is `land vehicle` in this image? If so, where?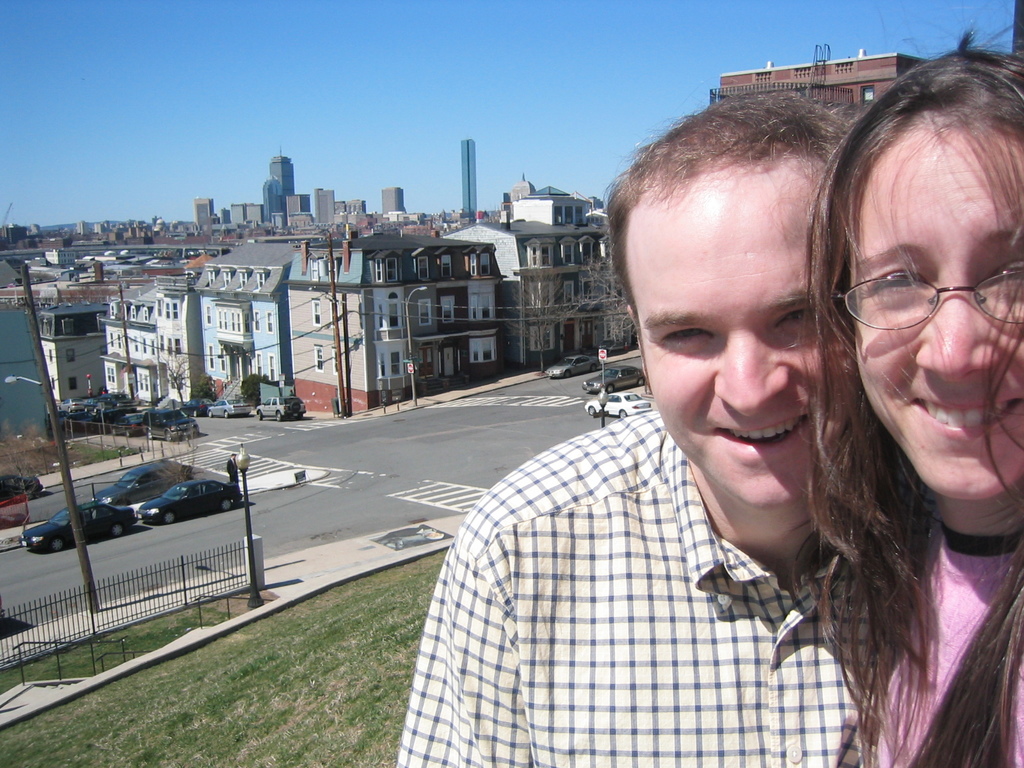
Yes, at detection(0, 497, 31, 529).
